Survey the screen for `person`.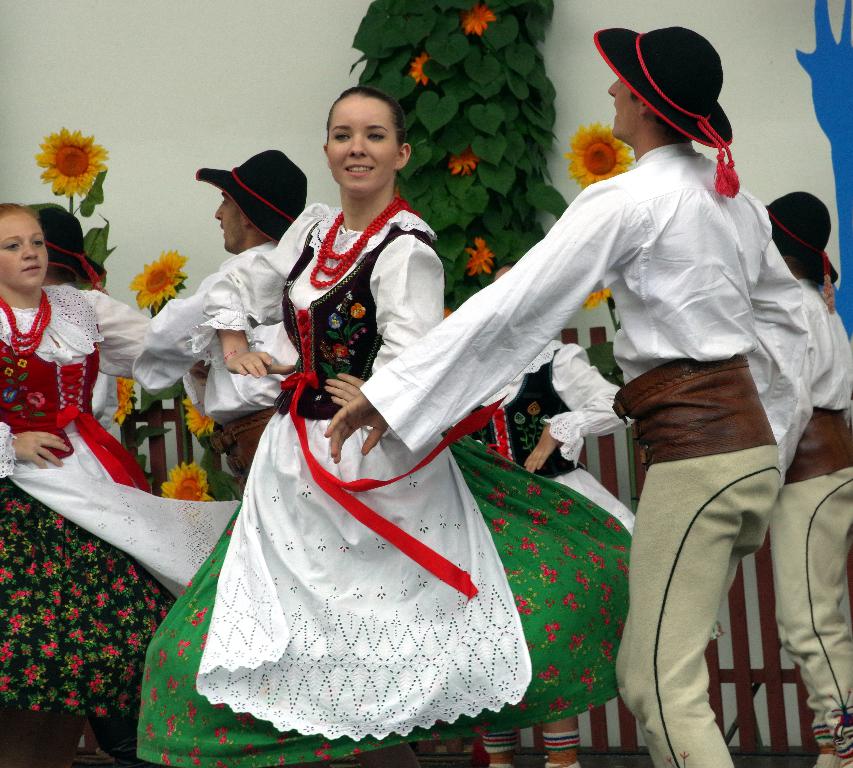
Survey found: {"x1": 134, "y1": 155, "x2": 315, "y2": 471}.
